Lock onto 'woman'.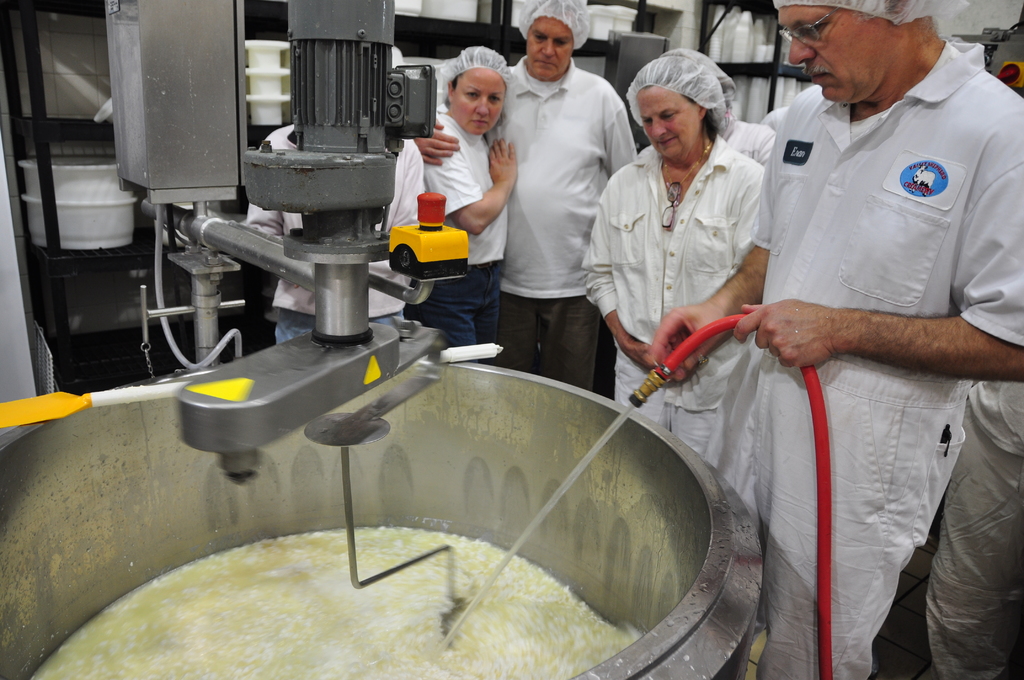
Locked: left=410, top=46, right=516, bottom=360.
